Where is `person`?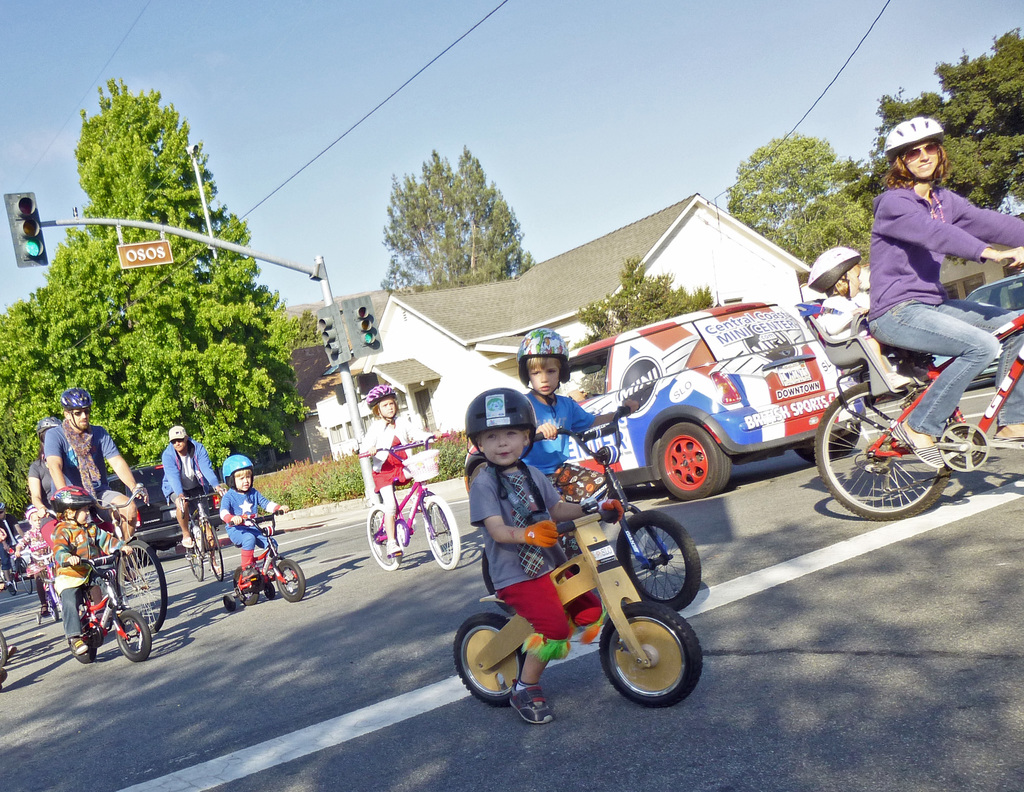
box=[23, 416, 60, 527].
